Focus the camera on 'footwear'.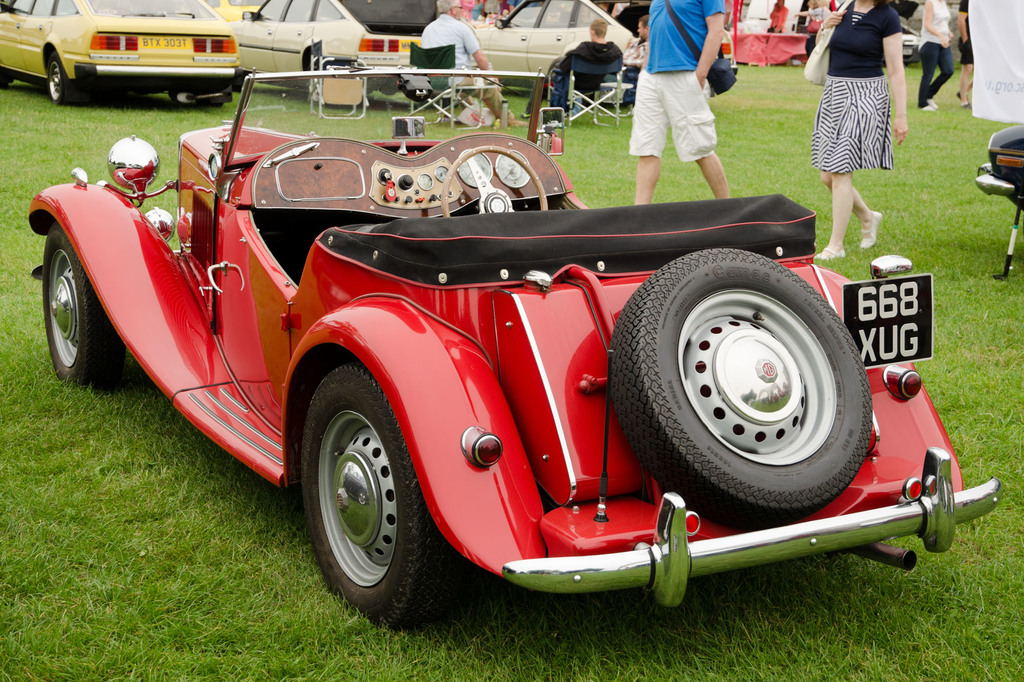
Focus region: crop(505, 116, 527, 126).
